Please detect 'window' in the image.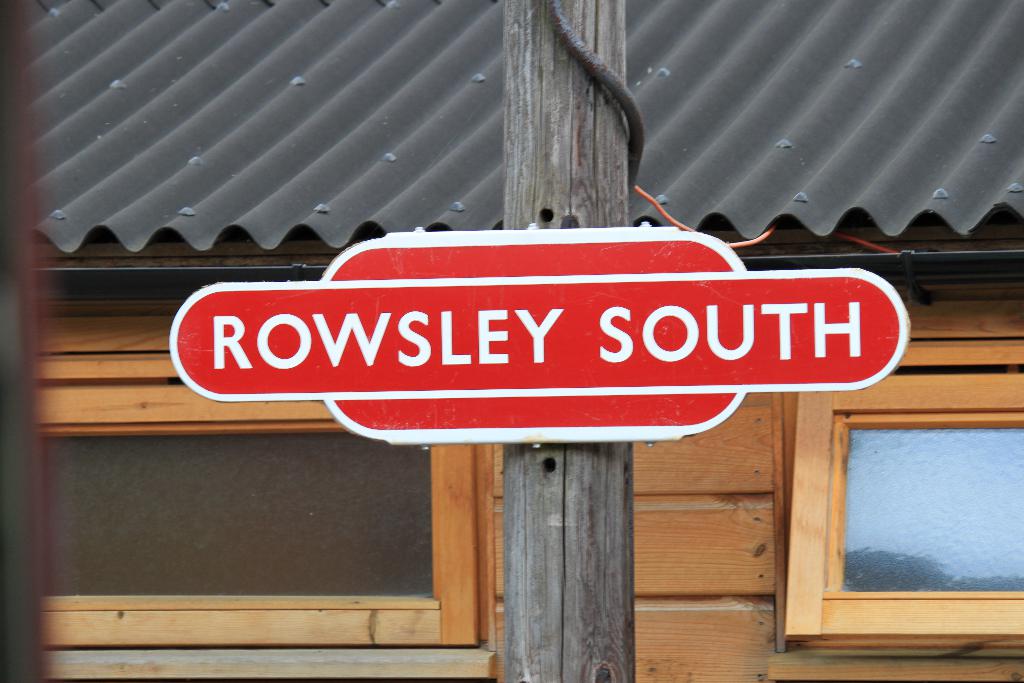
(52,403,539,625).
